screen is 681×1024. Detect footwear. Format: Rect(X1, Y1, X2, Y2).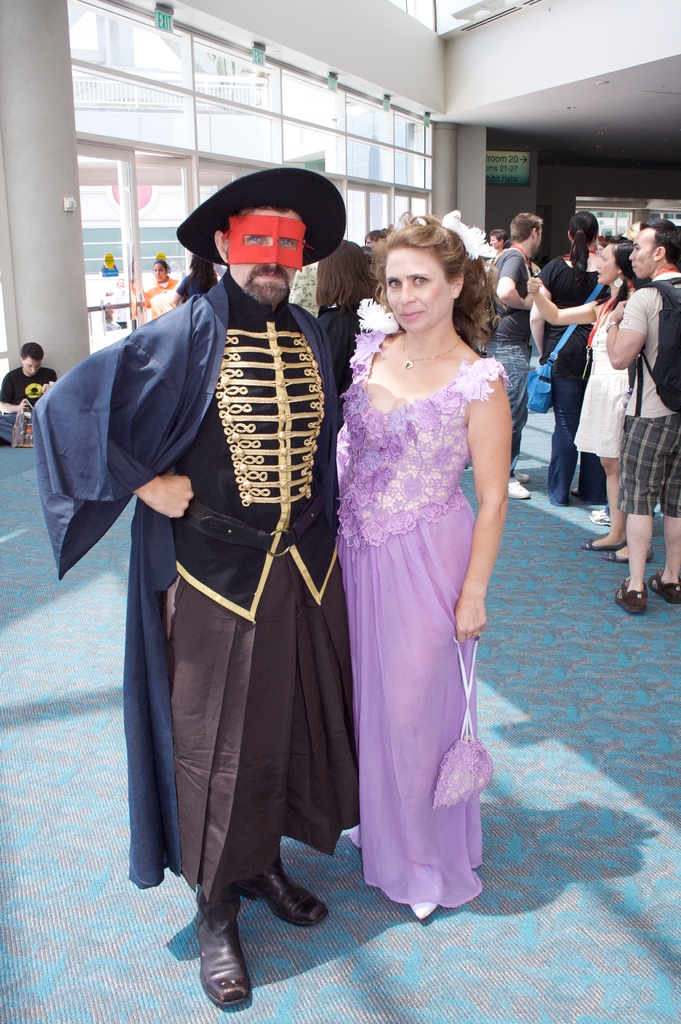
Rect(178, 898, 260, 1012).
